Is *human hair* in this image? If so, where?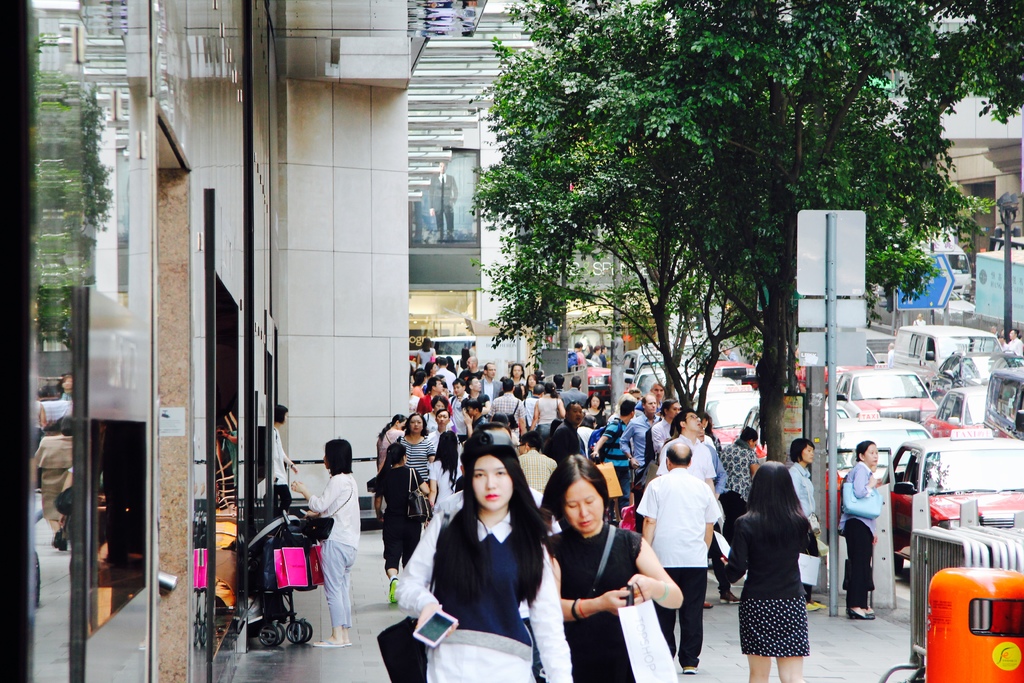
Yes, at detection(640, 397, 646, 403).
